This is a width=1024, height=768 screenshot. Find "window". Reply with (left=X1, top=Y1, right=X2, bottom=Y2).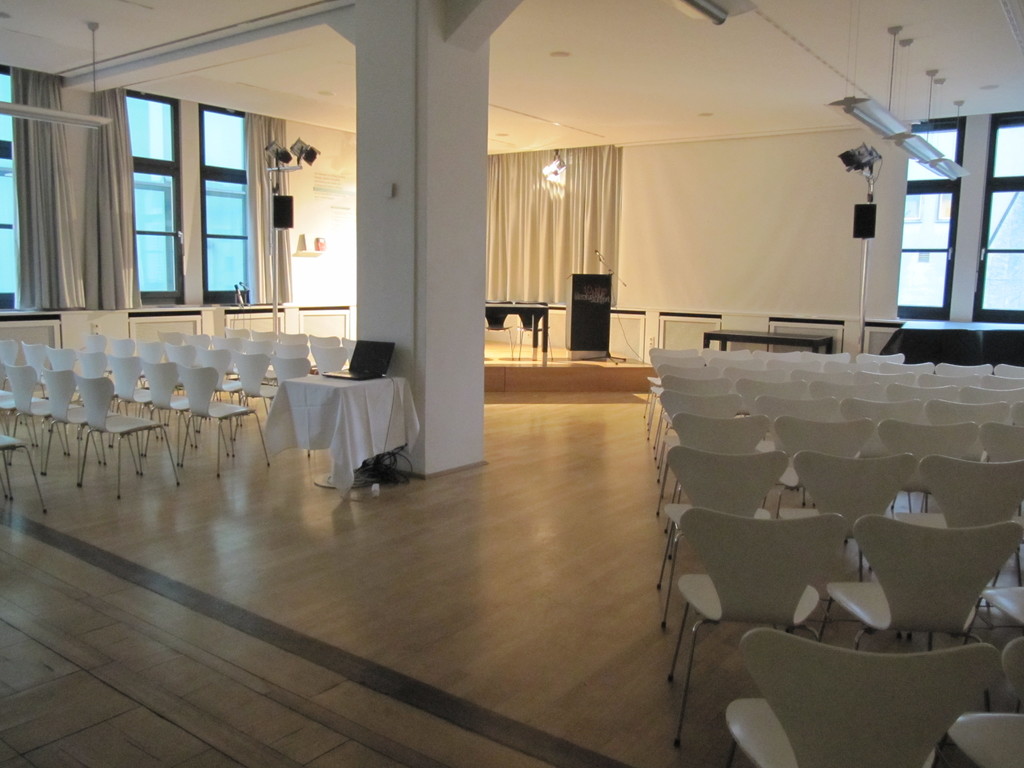
(left=200, top=109, right=250, bottom=302).
